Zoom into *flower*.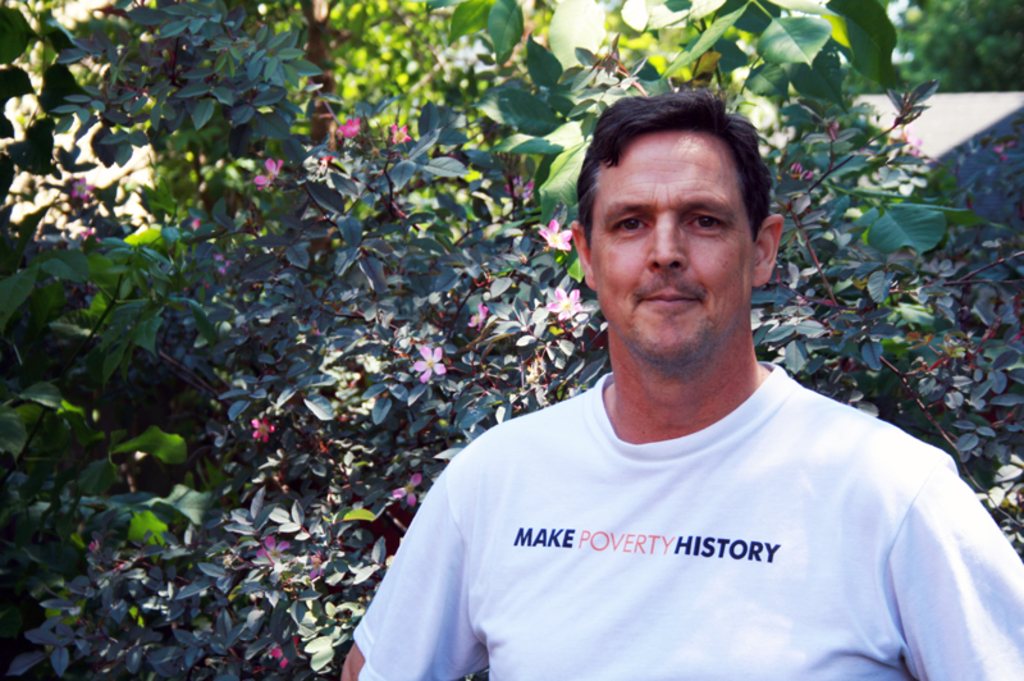
Zoom target: select_region(273, 639, 302, 668).
